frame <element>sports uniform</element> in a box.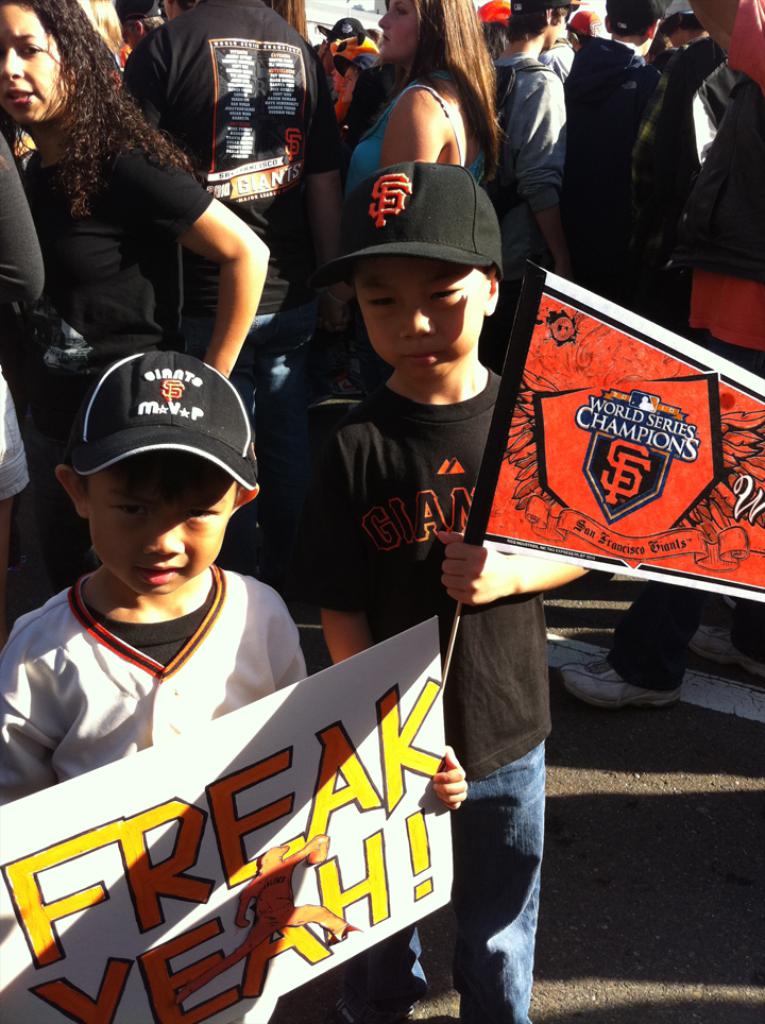
pyautogui.locateOnScreen(14, 131, 202, 383).
